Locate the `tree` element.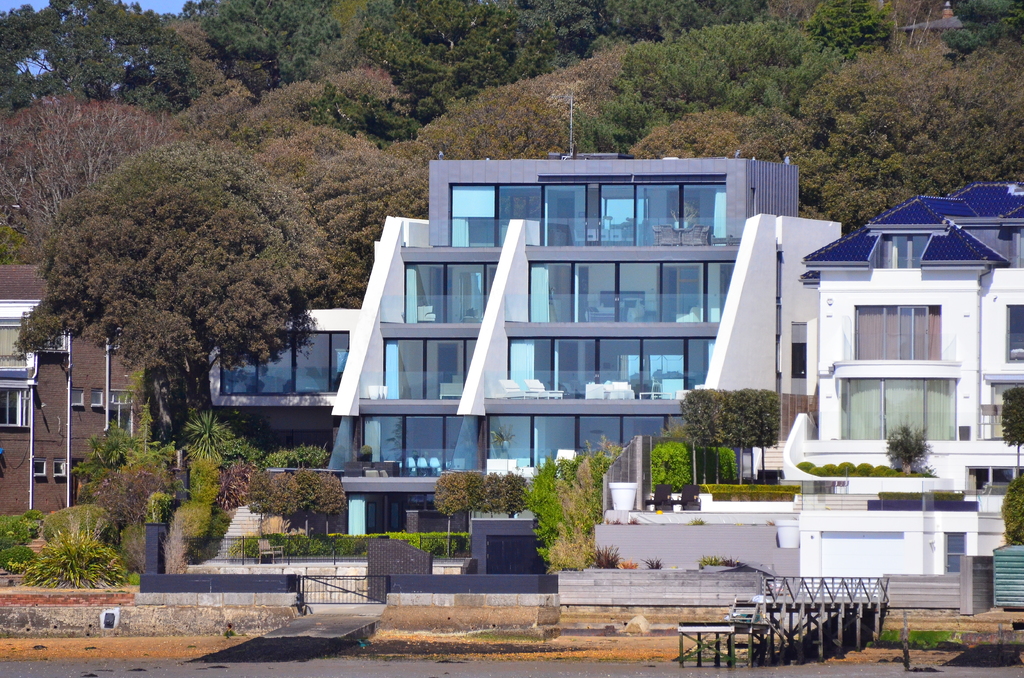
Element bbox: (645,438,687,488).
